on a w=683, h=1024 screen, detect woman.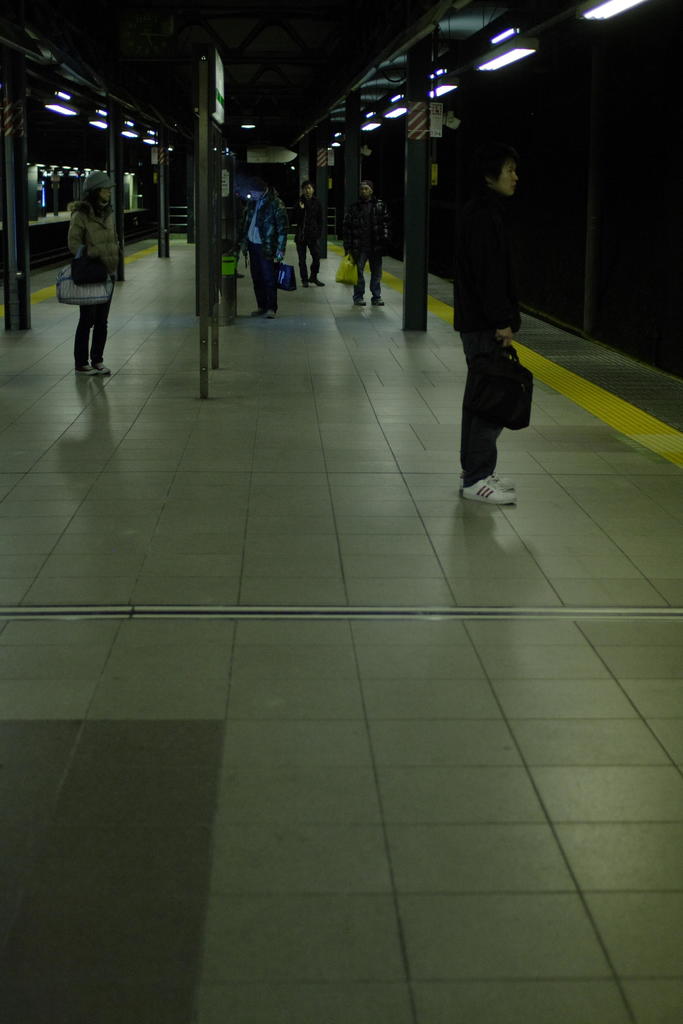
<region>40, 157, 121, 371</region>.
